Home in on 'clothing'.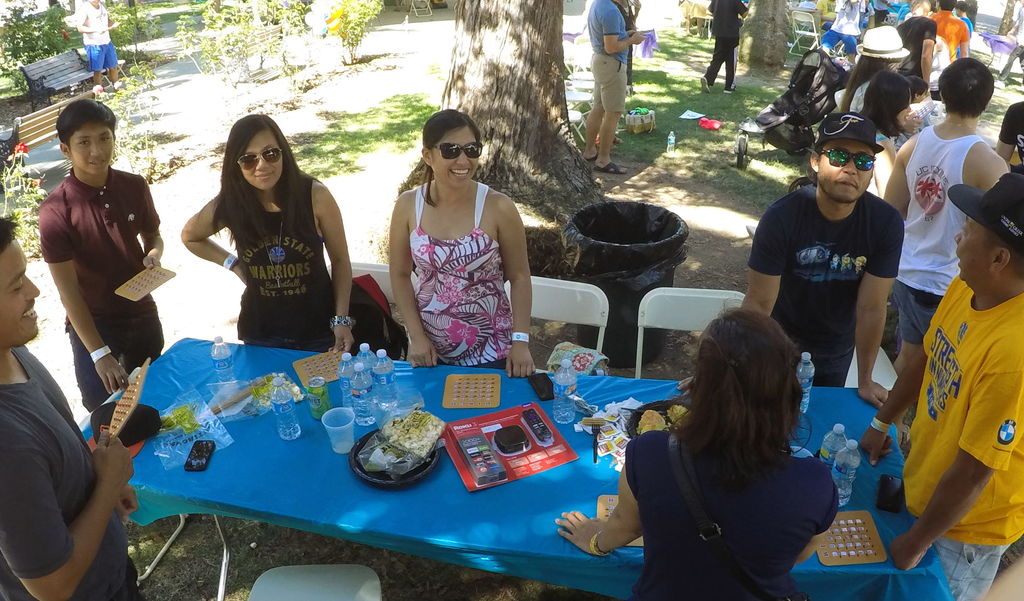
Homed in at [819,0,860,54].
